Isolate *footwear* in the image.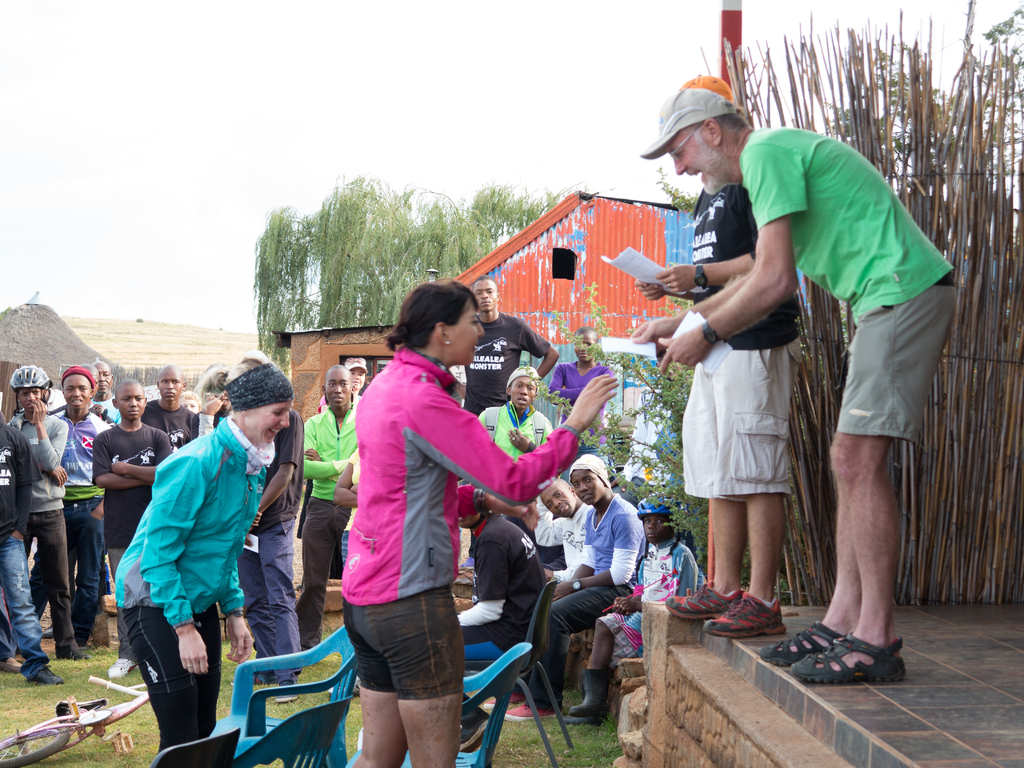
Isolated region: x1=660 y1=579 x2=742 y2=620.
